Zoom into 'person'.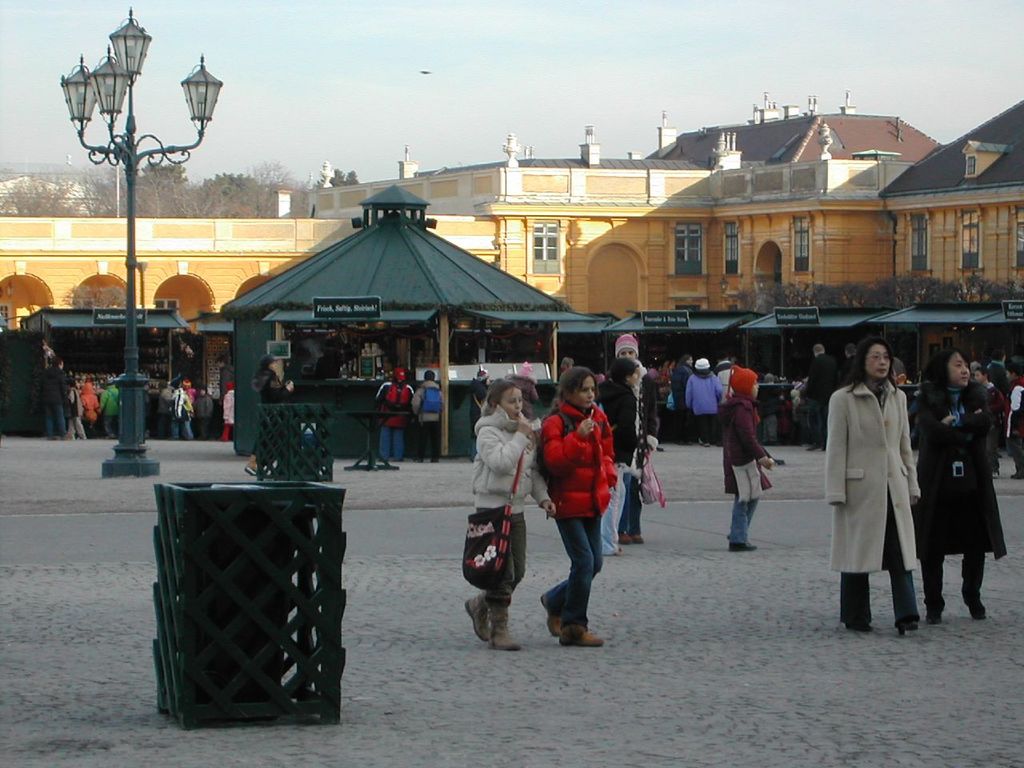
Zoom target: crop(970, 363, 1006, 459).
